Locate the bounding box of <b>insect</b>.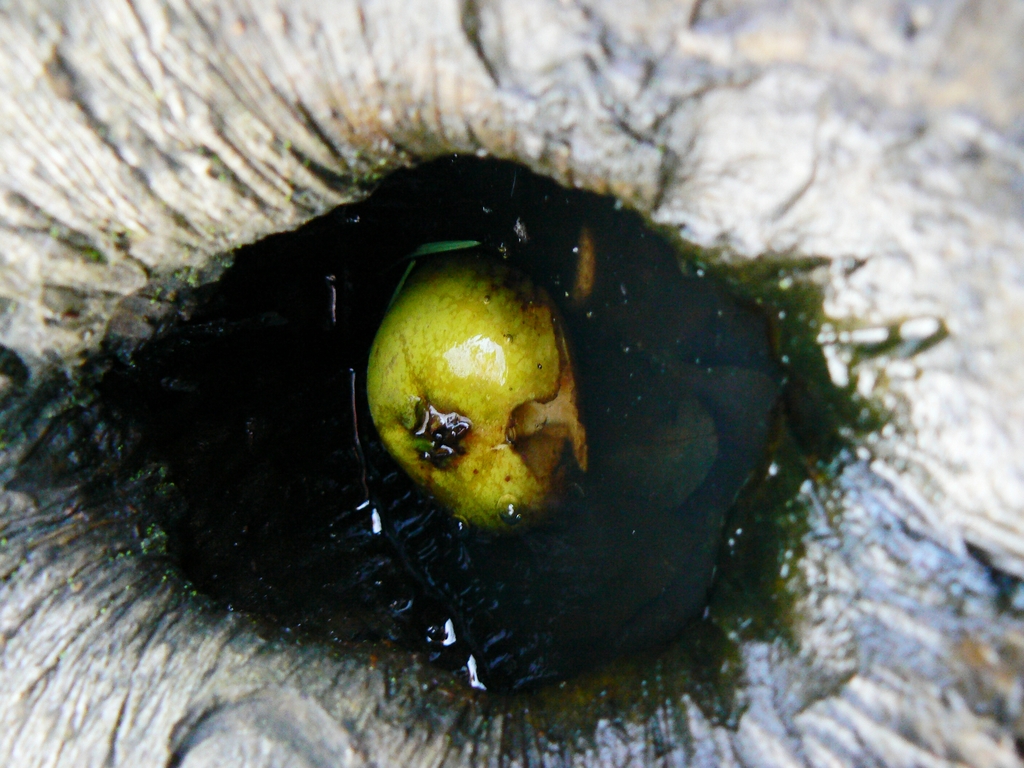
Bounding box: 364, 237, 594, 539.
